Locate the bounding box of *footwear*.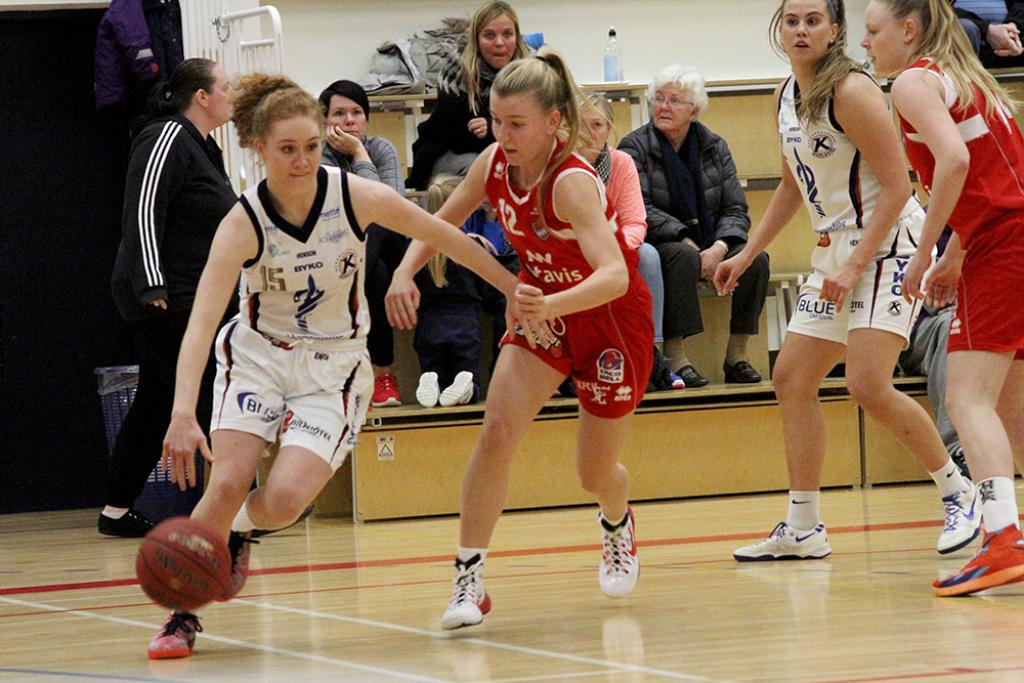
Bounding box: detection(413, 367, 439, 408).
